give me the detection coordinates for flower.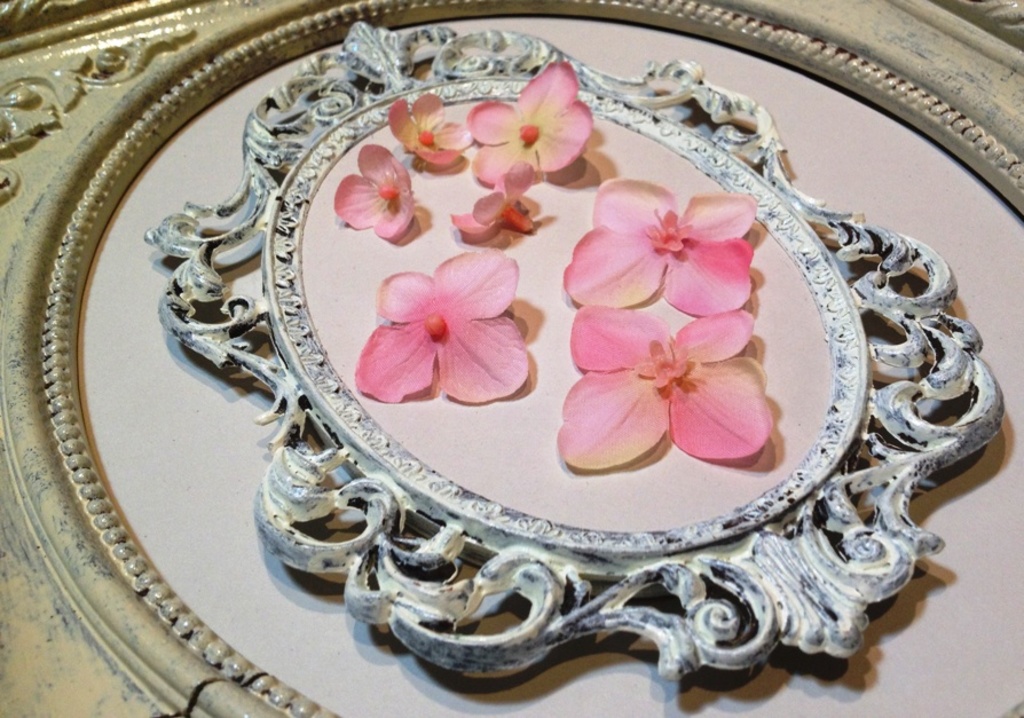
(561,177,758,316).
